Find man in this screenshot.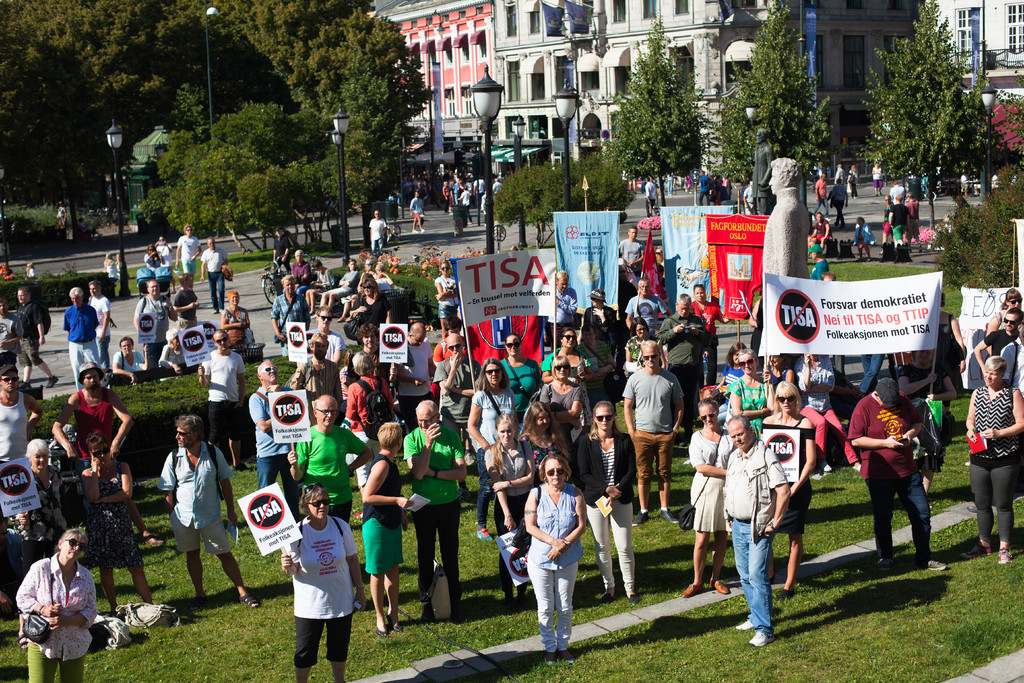
The bounding box for man is pyautogui.locateOnScreen(658, 292, 719, 428).
